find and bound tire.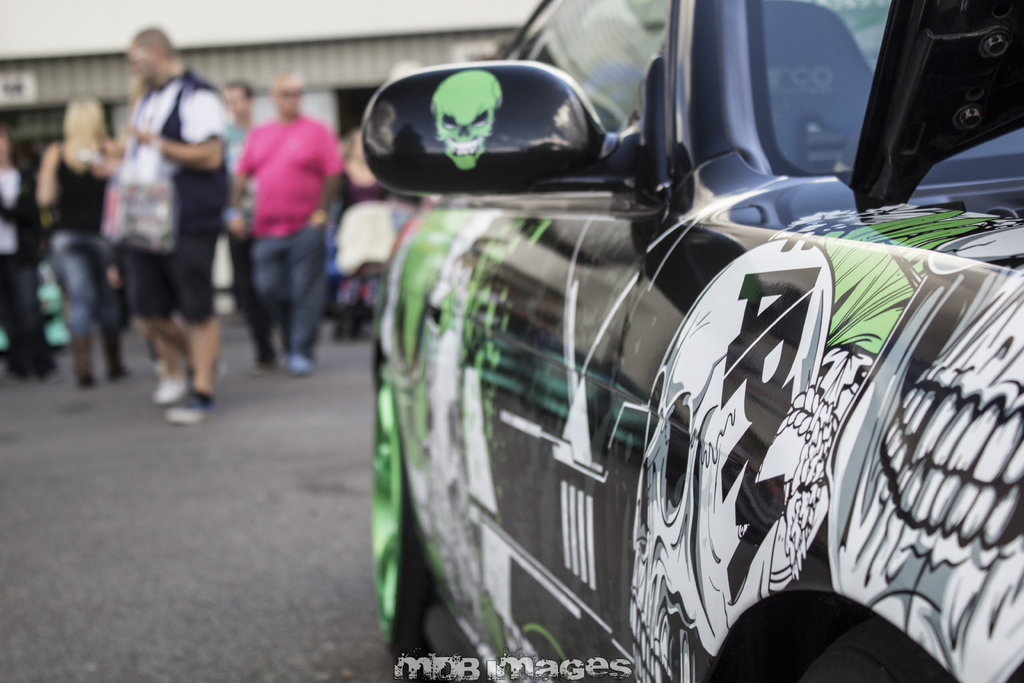
Bound: x1=797, y1=618, x2=956, y2=682.
